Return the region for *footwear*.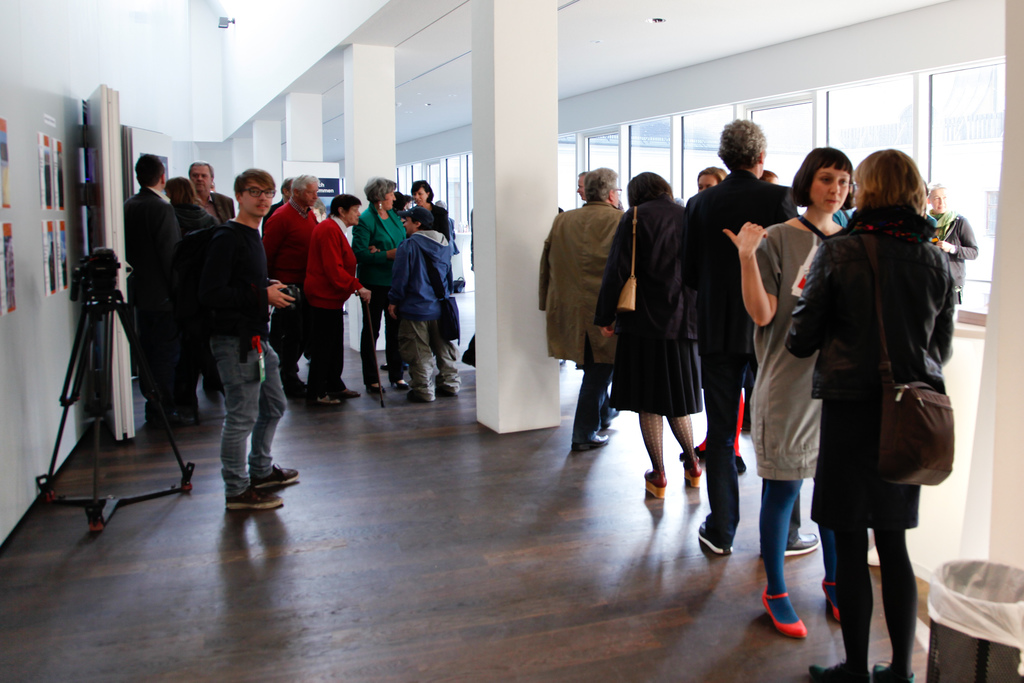
BBox(250, 466, 305, 490).
